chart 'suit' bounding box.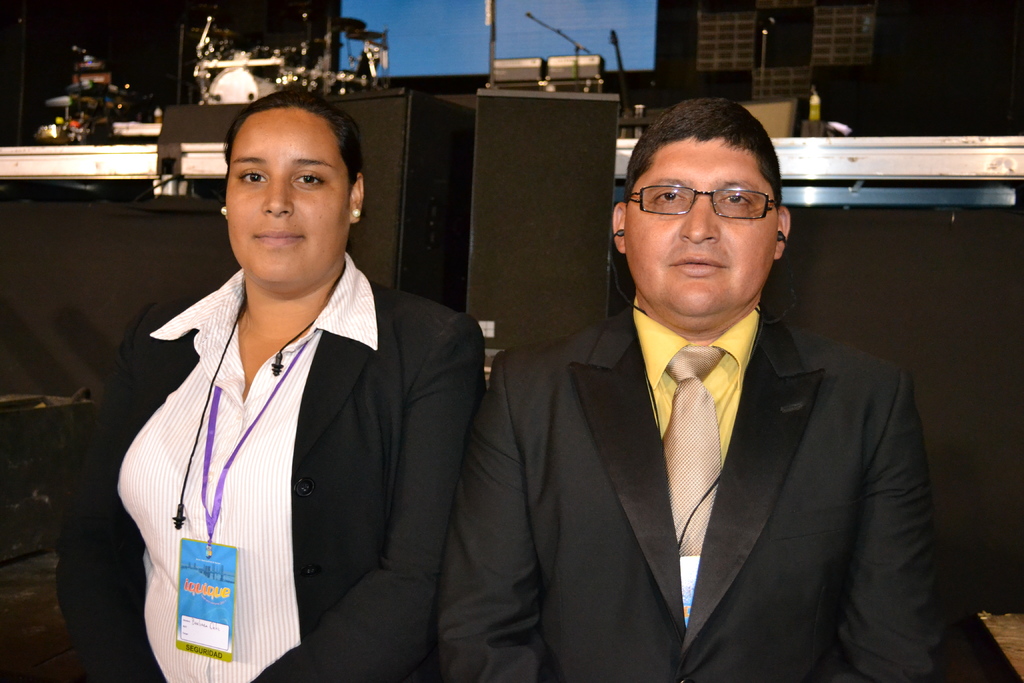
Charted: 436,305,955,682.
